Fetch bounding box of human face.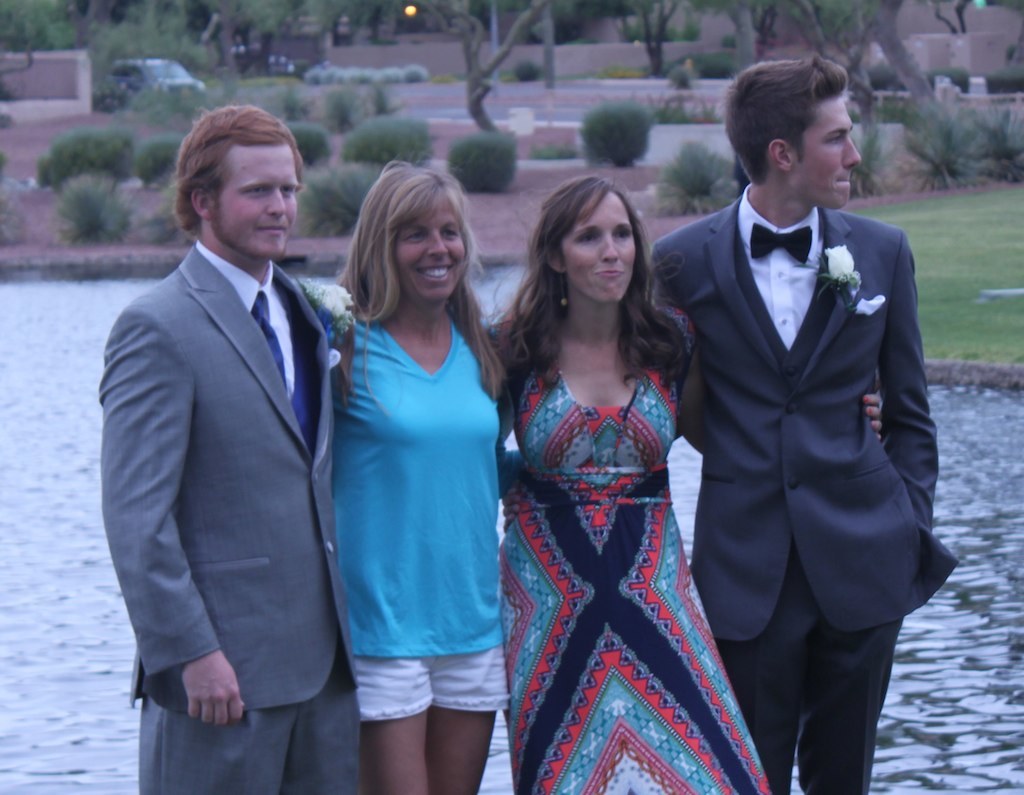
Bbox: (left=396, top=194, right=468, bottom=301).
